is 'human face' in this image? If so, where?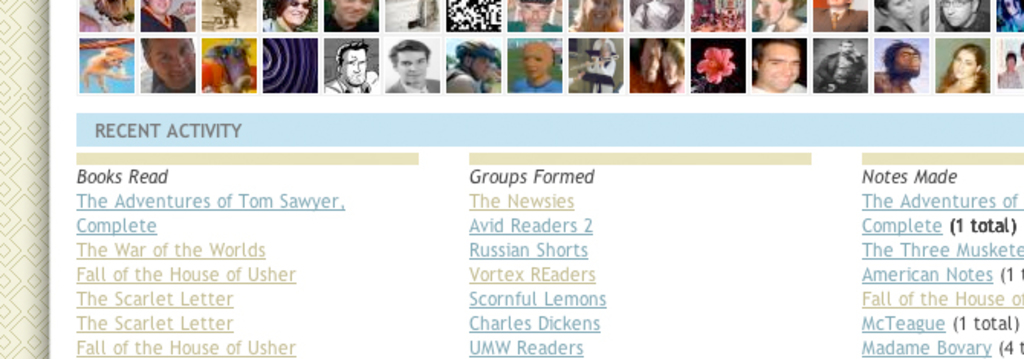
Yes, at 753:0:776:24.
